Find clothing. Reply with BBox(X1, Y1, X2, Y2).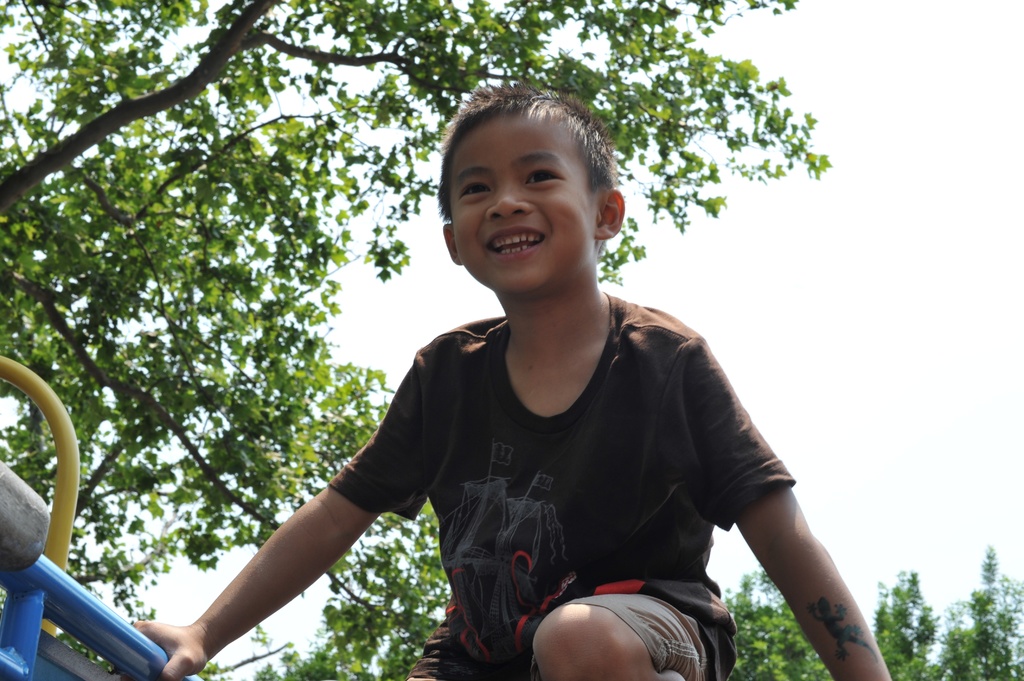
BBox(307, 280, 806, 662).
